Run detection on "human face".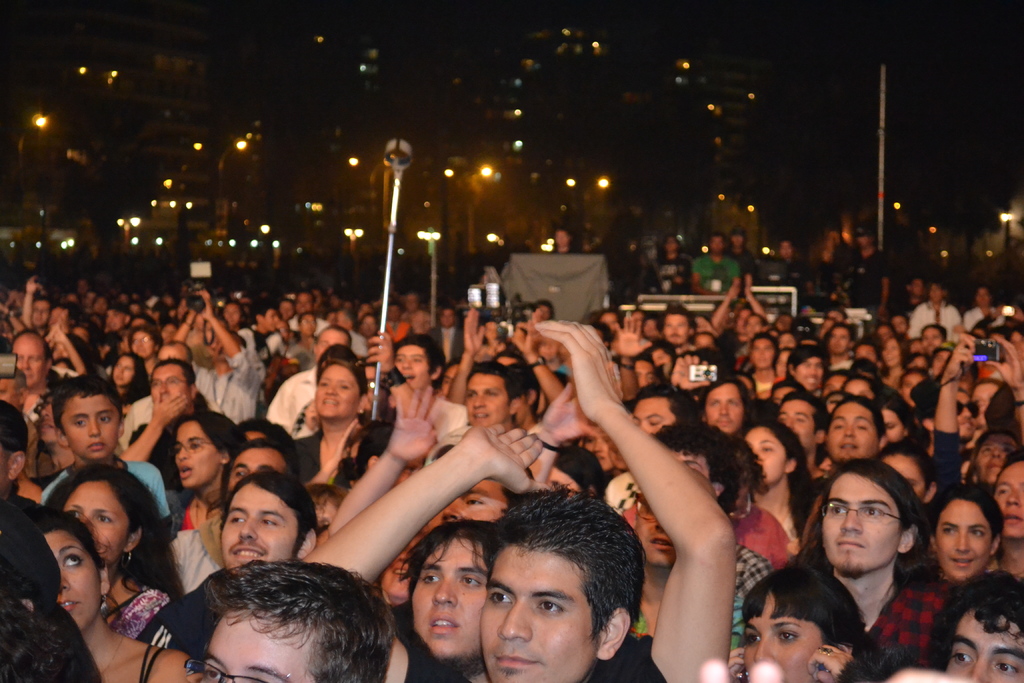
Result: left=937, top=497, right=992, bottom=580.
